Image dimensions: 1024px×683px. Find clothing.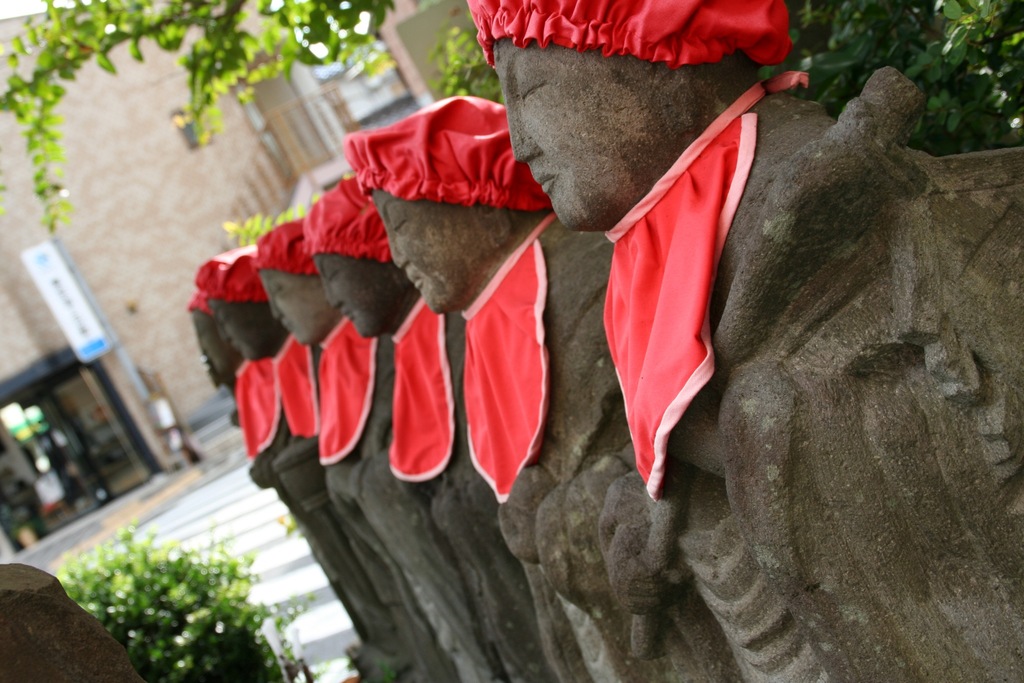
rect(228, 360, 287, 458).
